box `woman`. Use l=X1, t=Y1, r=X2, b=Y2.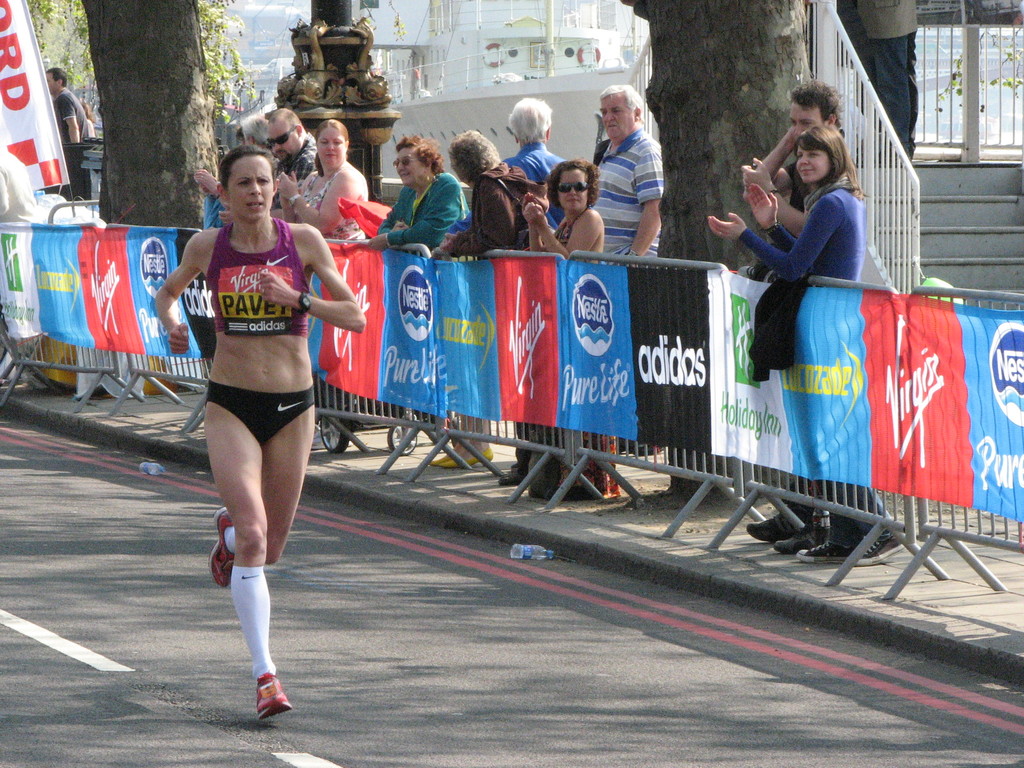
l=703, t=134, r=912, b=563.
